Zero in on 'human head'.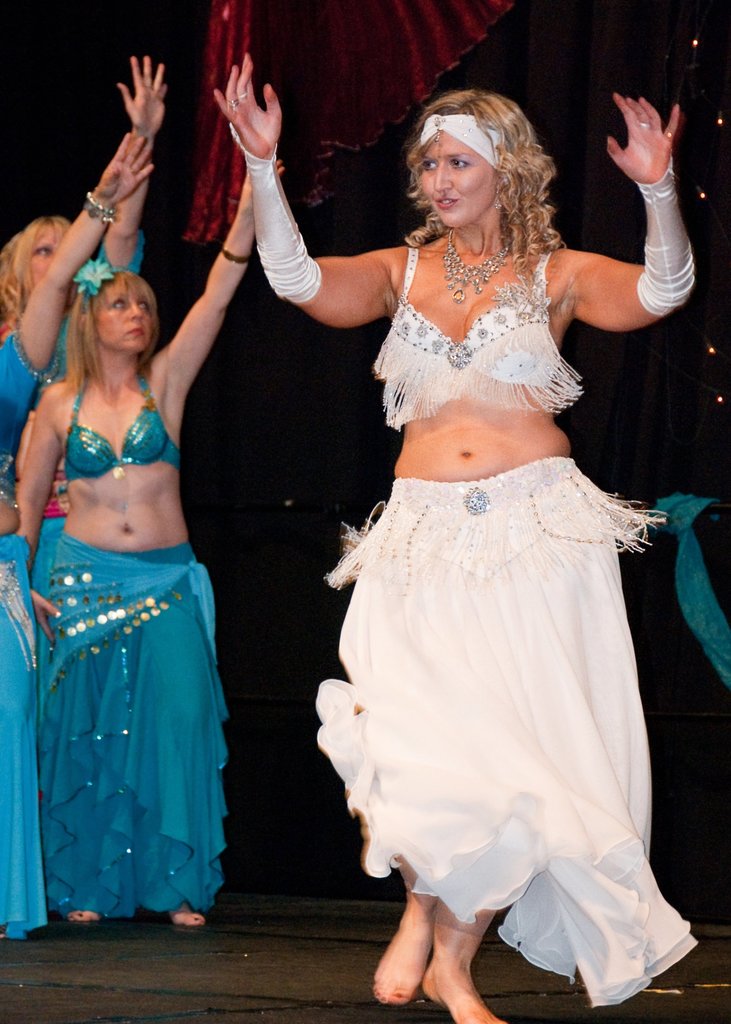
Zeroed in: 70/260/159/360.
